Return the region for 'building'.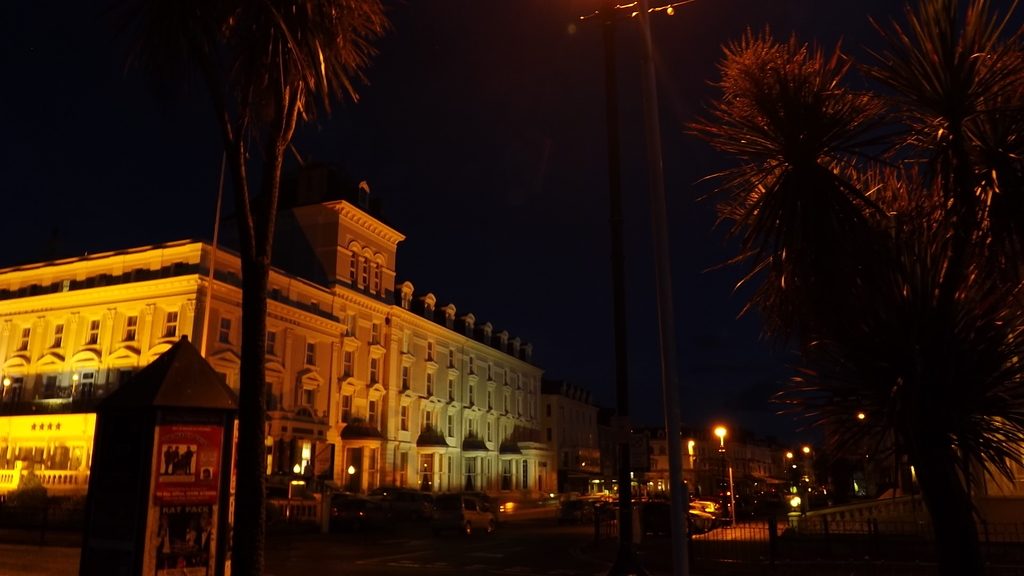
[left=978, top=303, right=1023, bottom=499].
